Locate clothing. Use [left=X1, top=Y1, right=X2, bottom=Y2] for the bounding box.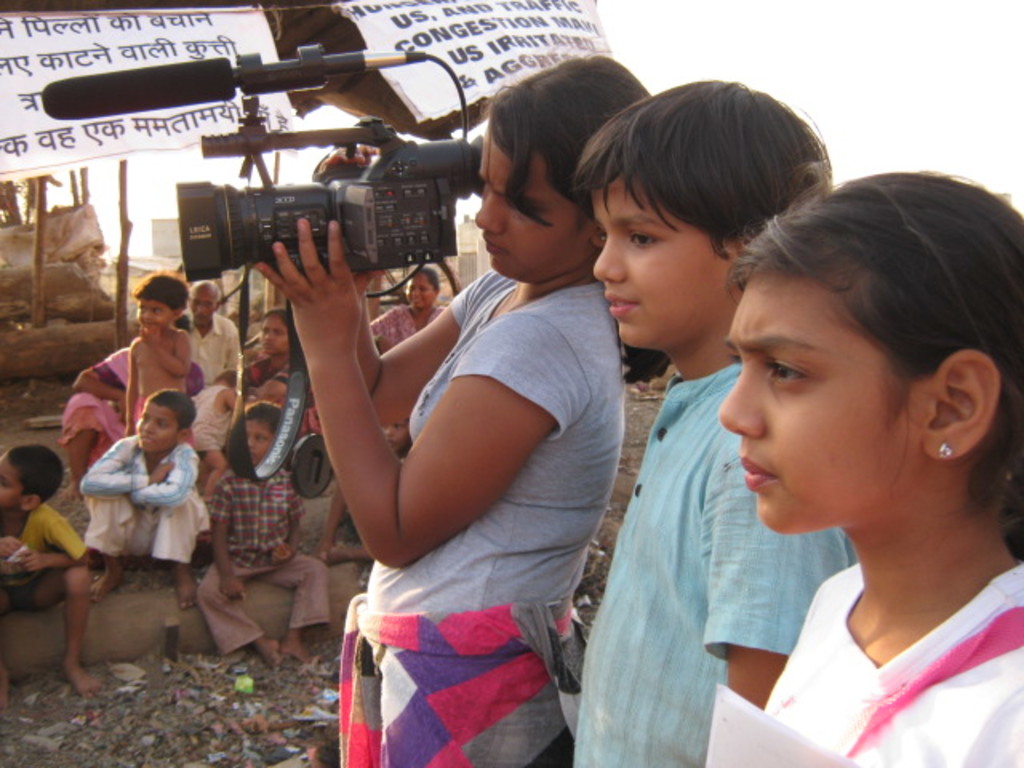
[left=48, top=326, right=131, bottom=467].
